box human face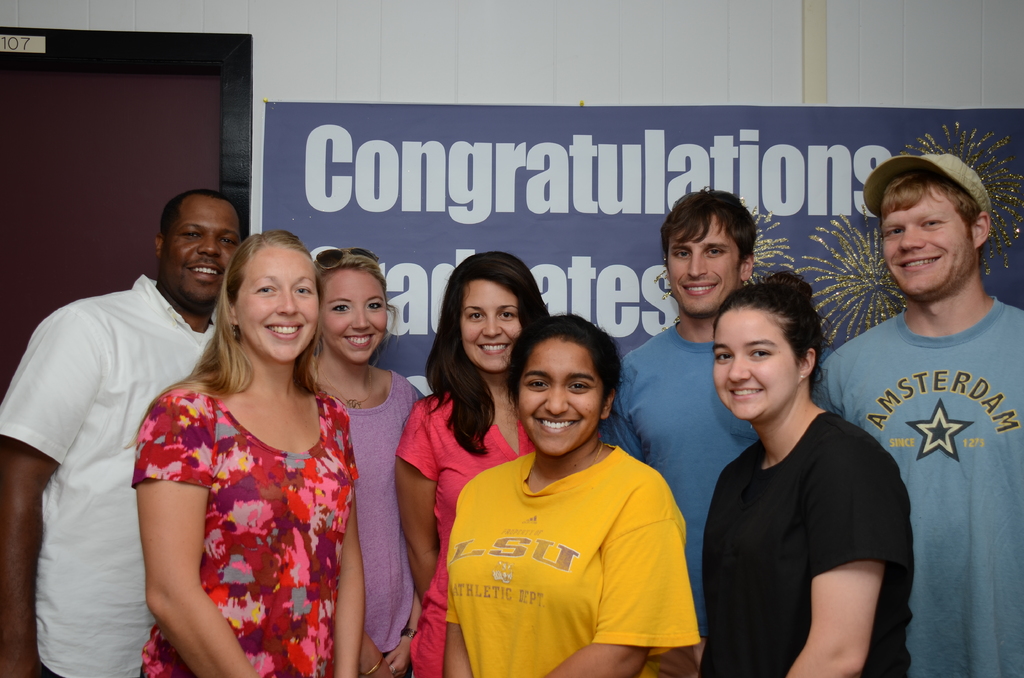
bbox(517, 339, 601, 455)
